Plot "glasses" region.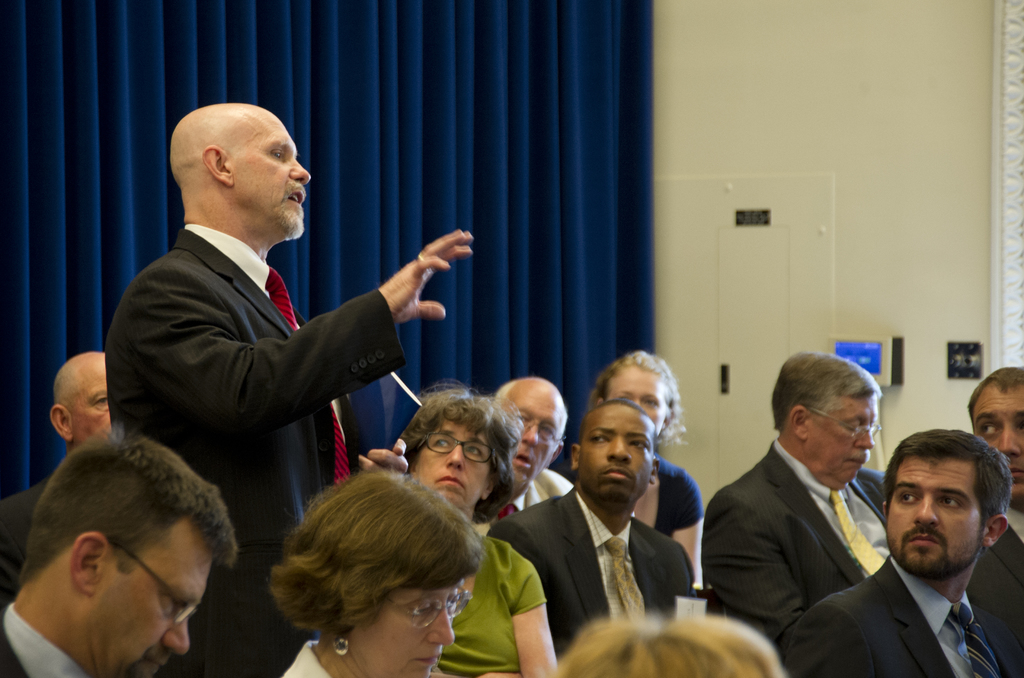
Plotted at (x1=88, y1=531, x2=205, y2=633).
